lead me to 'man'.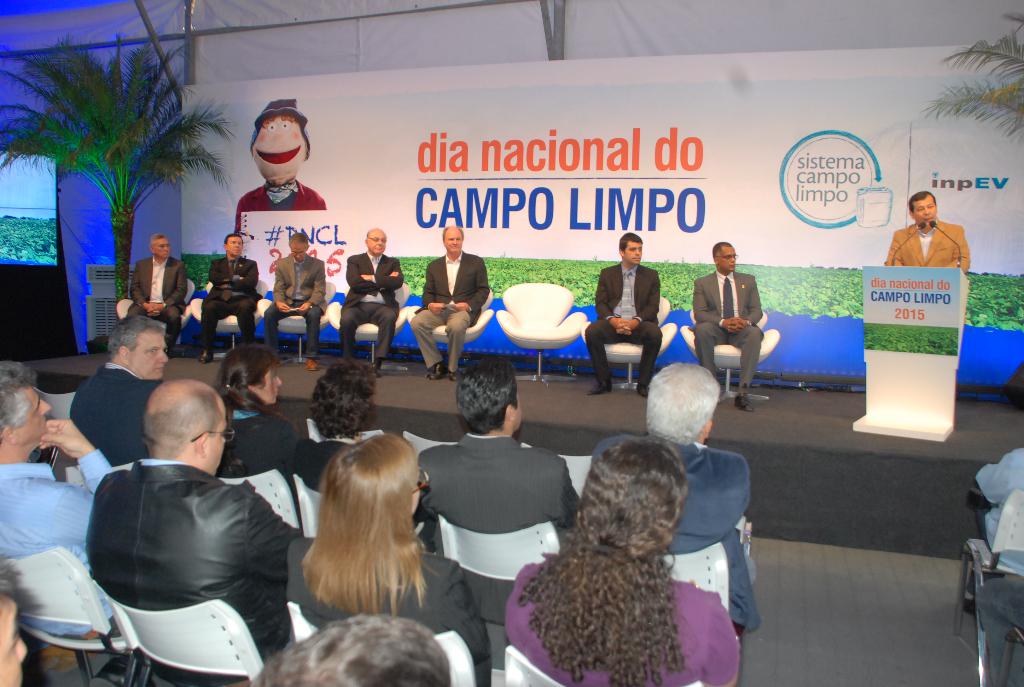
Lead to <box>692,239,765,412</box>.
